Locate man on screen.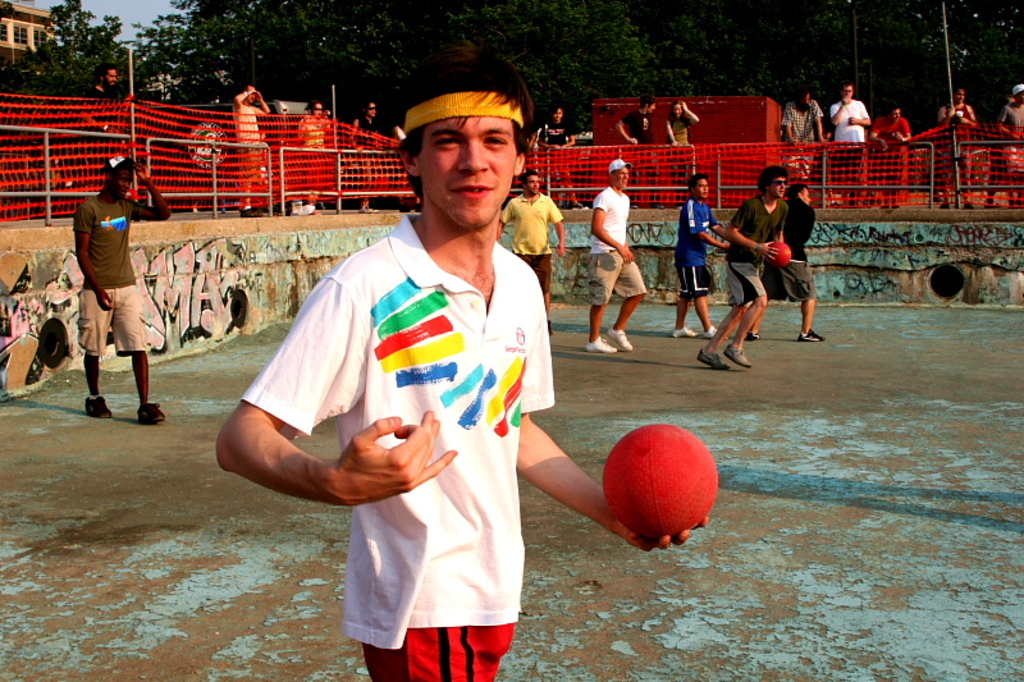
On screen at 785:82:829:207.
